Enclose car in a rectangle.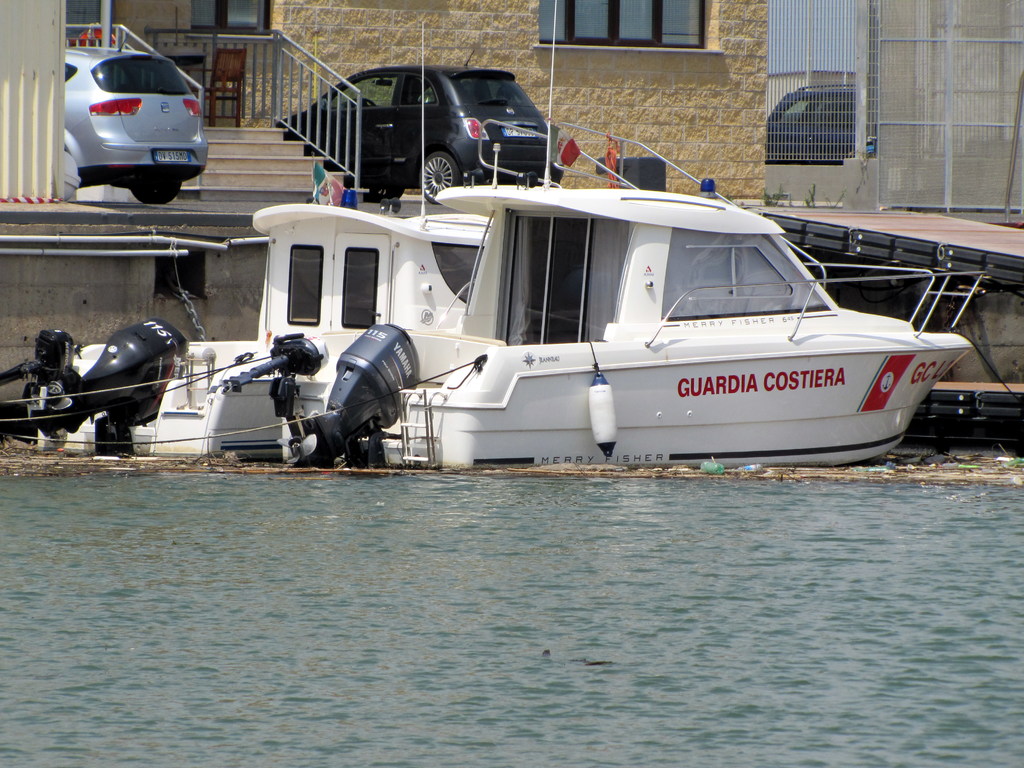
x1=766, y1=81, x2=855, y2=161.
